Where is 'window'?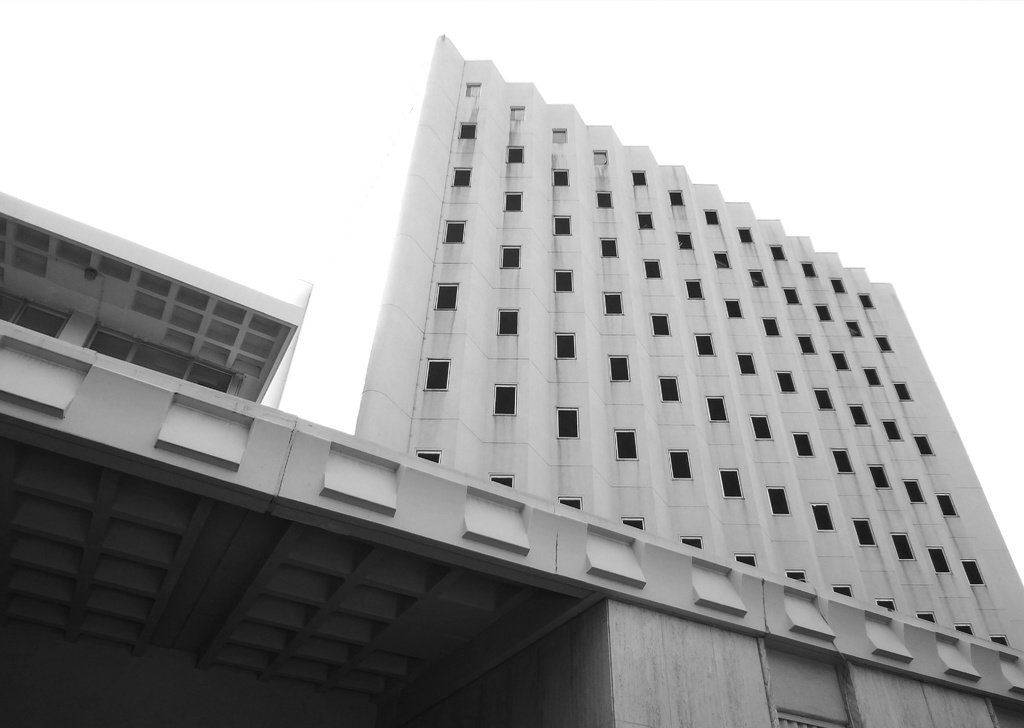
[832,348,853,371].
